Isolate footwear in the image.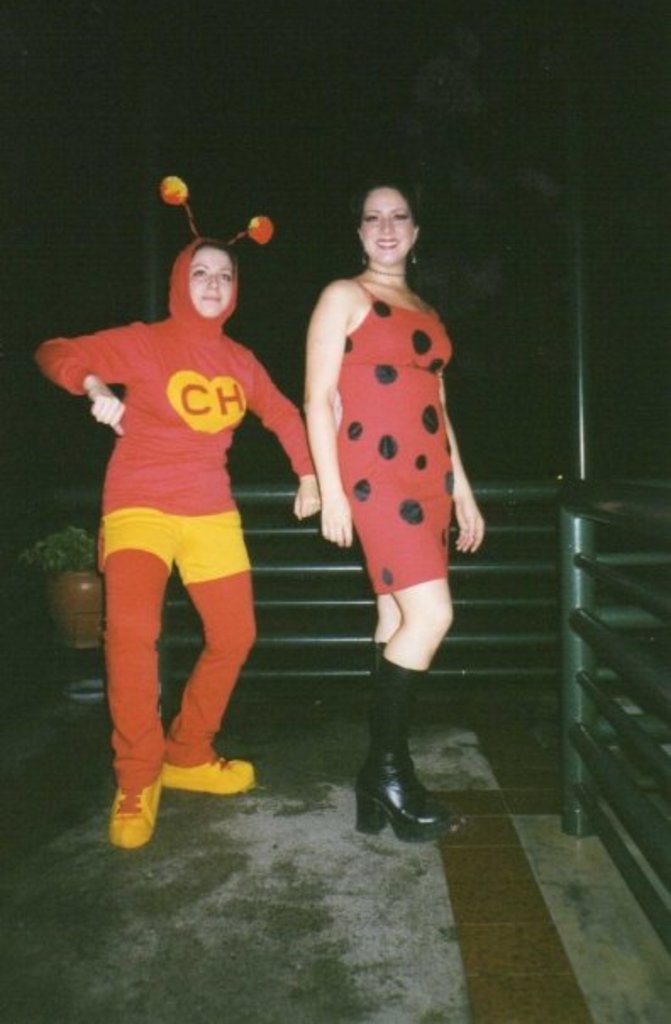
Isolated region: locate(154, 754, 249, 797).
